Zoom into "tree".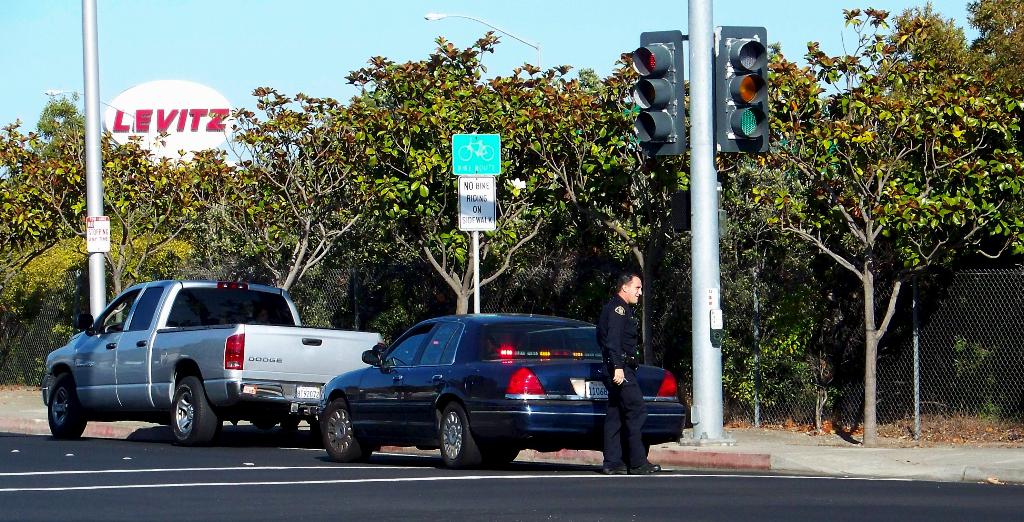
Zoom target: locate(204, 13, 467, 388).
